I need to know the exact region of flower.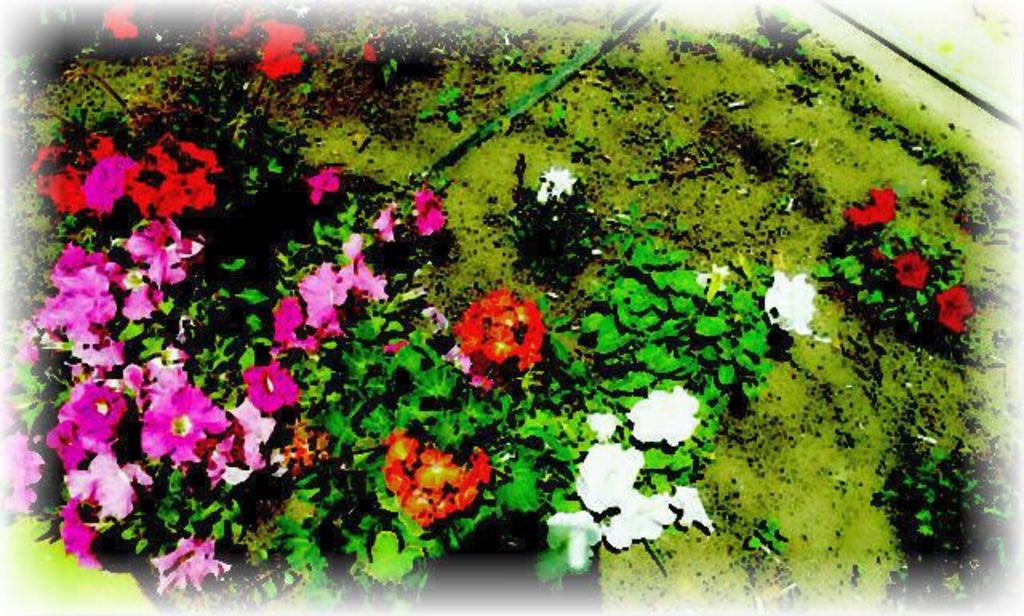
Region: (74, 147, 138, 206).
